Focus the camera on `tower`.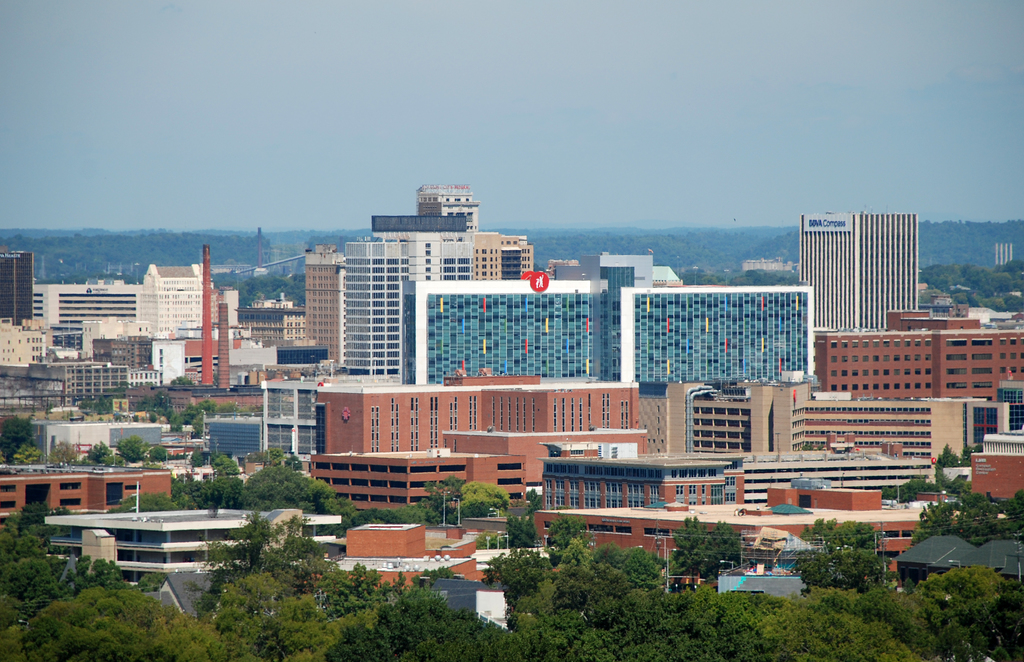
Focus region: (left=796, top=211, right=920, bottom=372).
